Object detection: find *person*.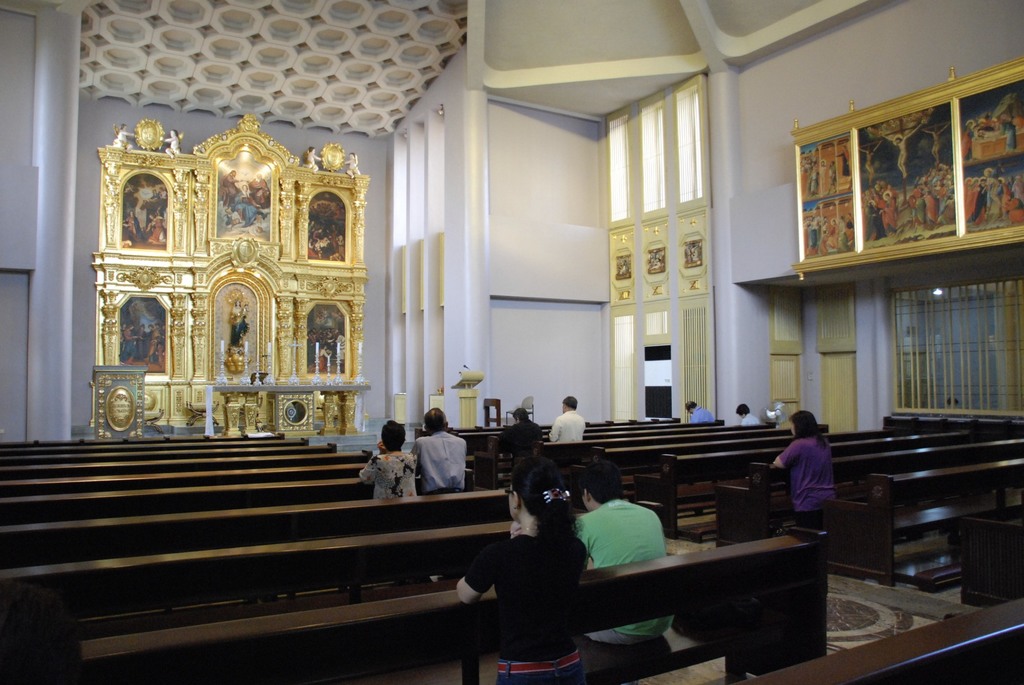
738 397 760 427.
